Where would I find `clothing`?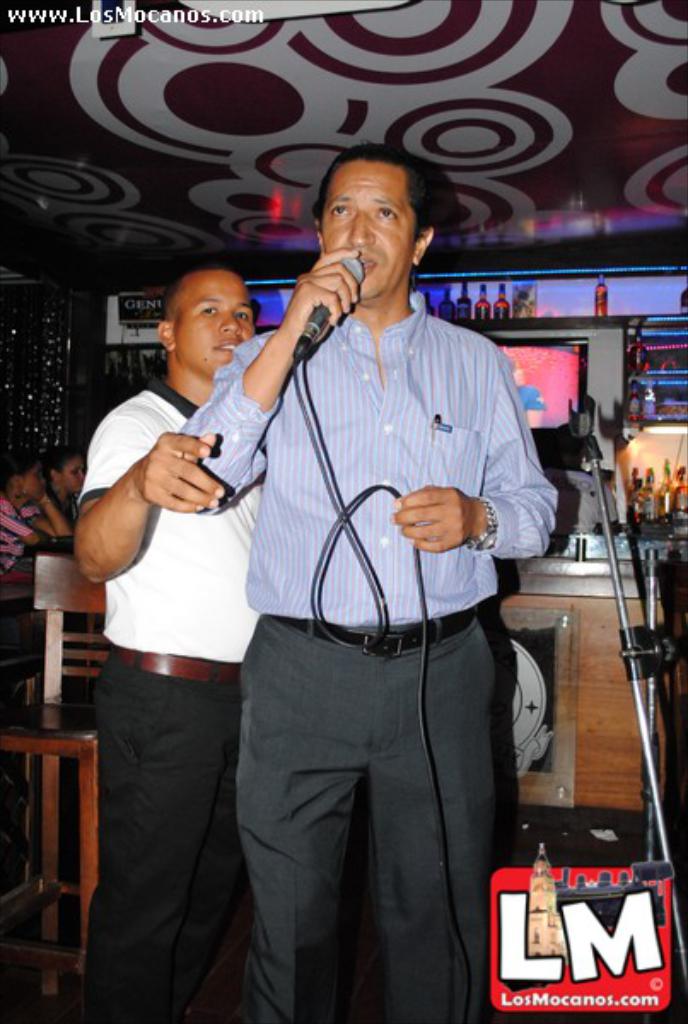
At bbox=(181, 285, 560, 628).
